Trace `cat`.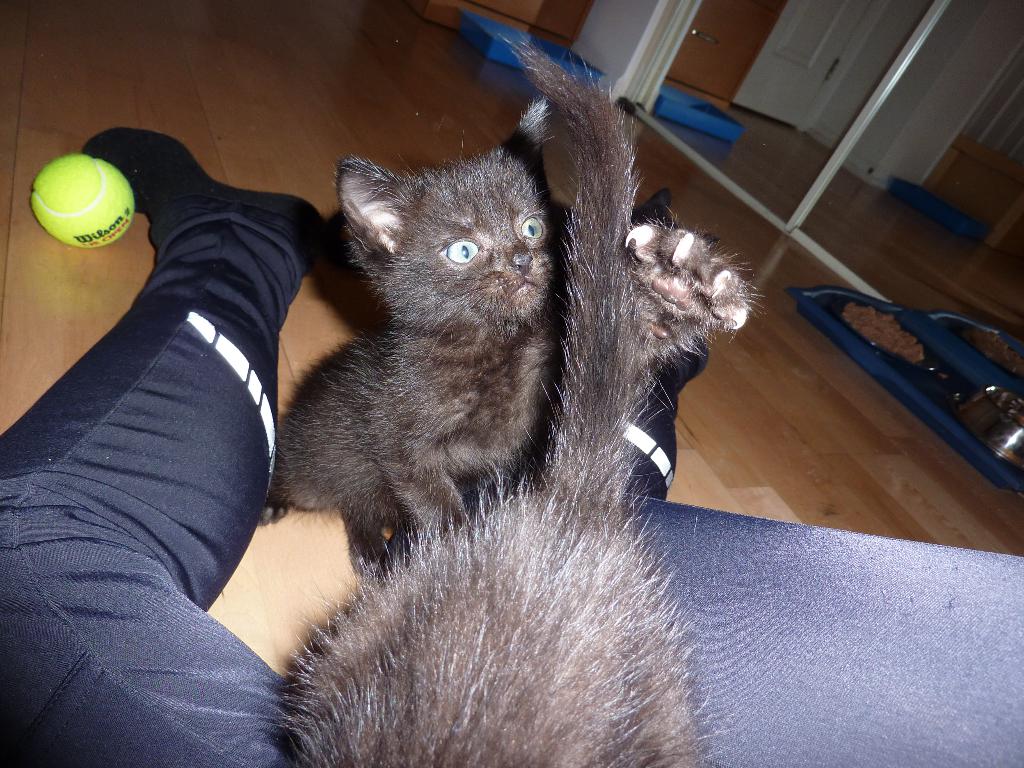
Traced to box=[263, 25, 752, 767].
